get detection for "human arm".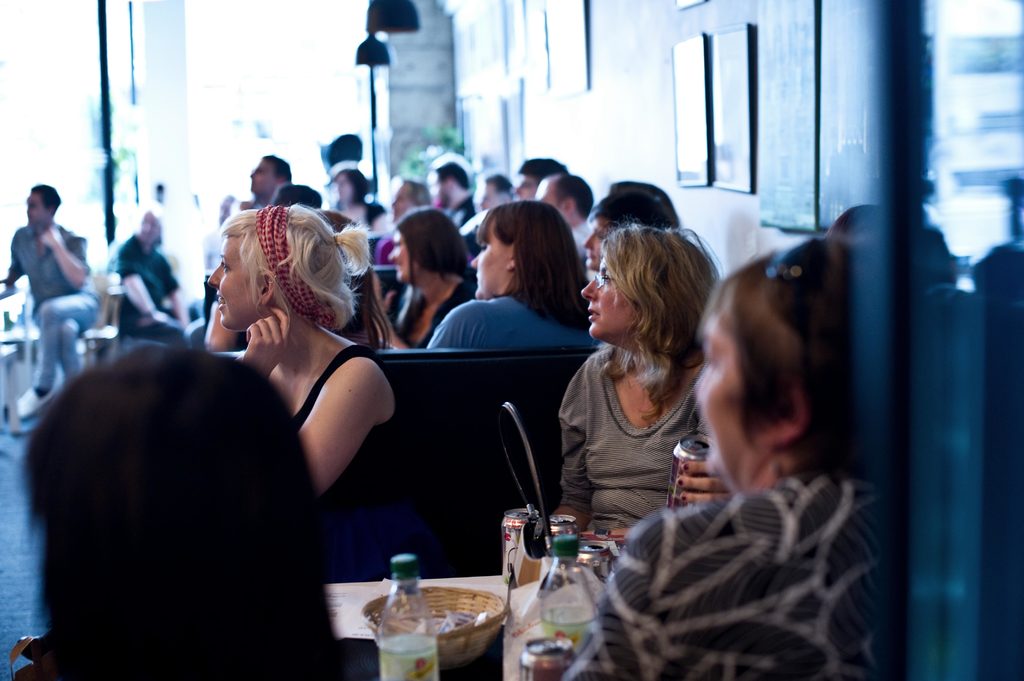
Detection: x1=571 y1=507 x2=664 y2=680.
